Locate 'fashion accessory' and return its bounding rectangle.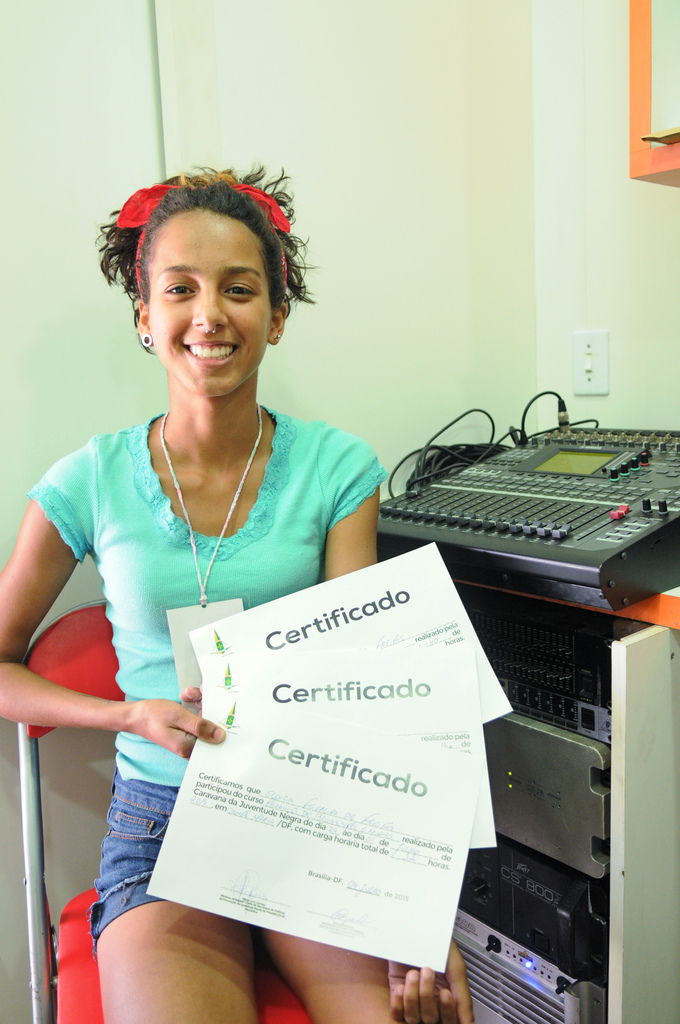
{"x1": 140, "y1": 333, "x2": 154, "y2": 349}.
